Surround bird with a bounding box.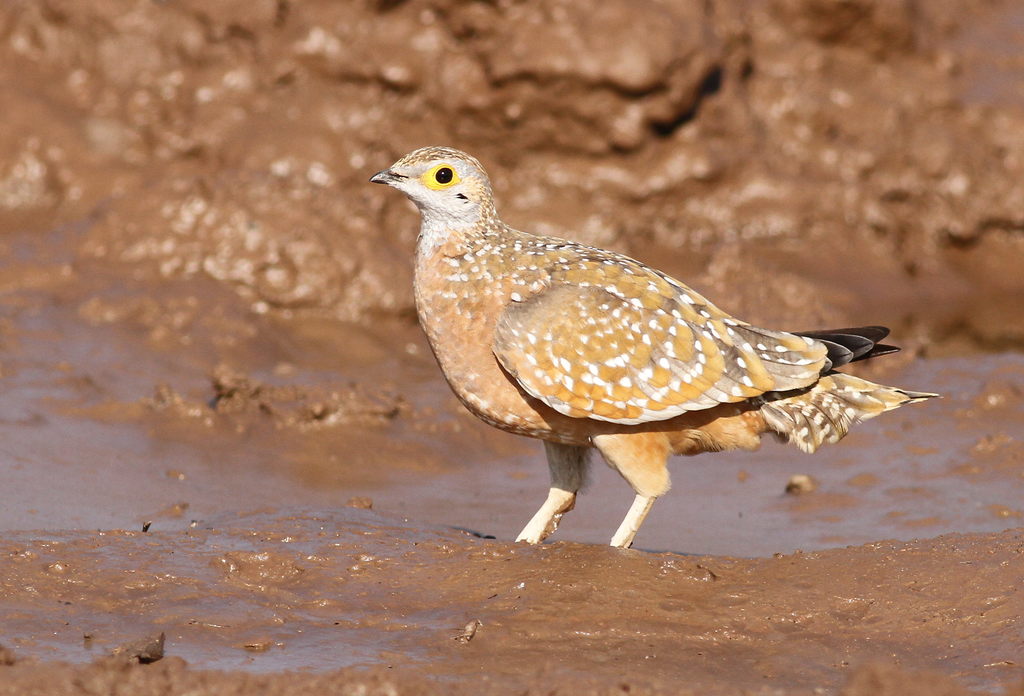
box(349, 156, 926, 547).
